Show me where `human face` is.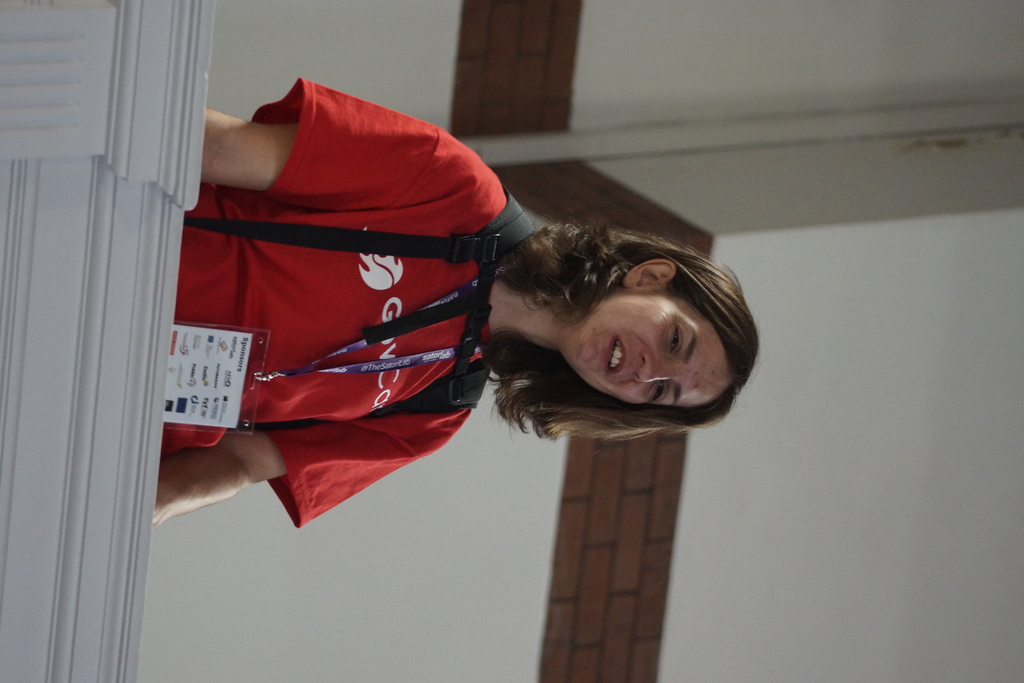
`human face` is at <bbox>564, 287, 728, 406</bbox>.
